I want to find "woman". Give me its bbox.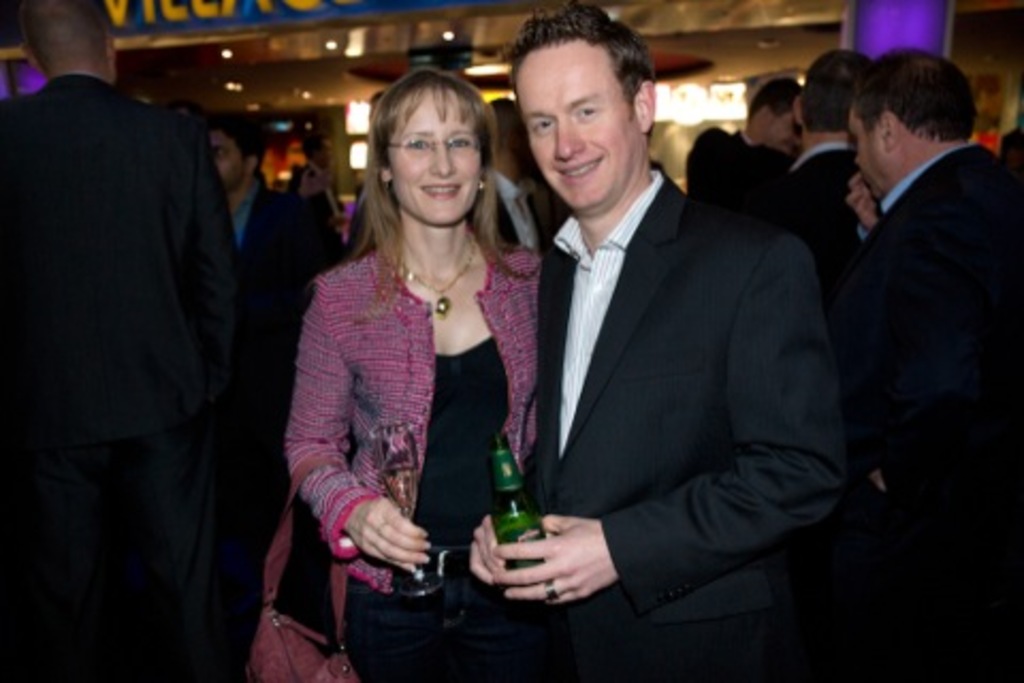
rect(286, 66, 540, 681).
